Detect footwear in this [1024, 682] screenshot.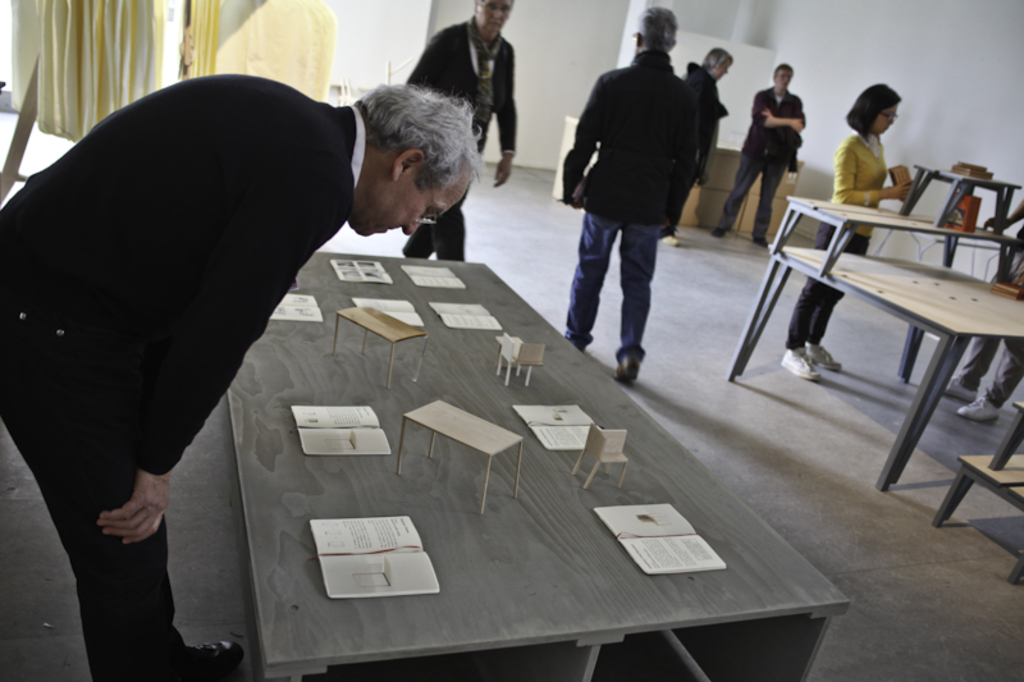
Detection: (left=803, top=340, right=842, bottom=369).
